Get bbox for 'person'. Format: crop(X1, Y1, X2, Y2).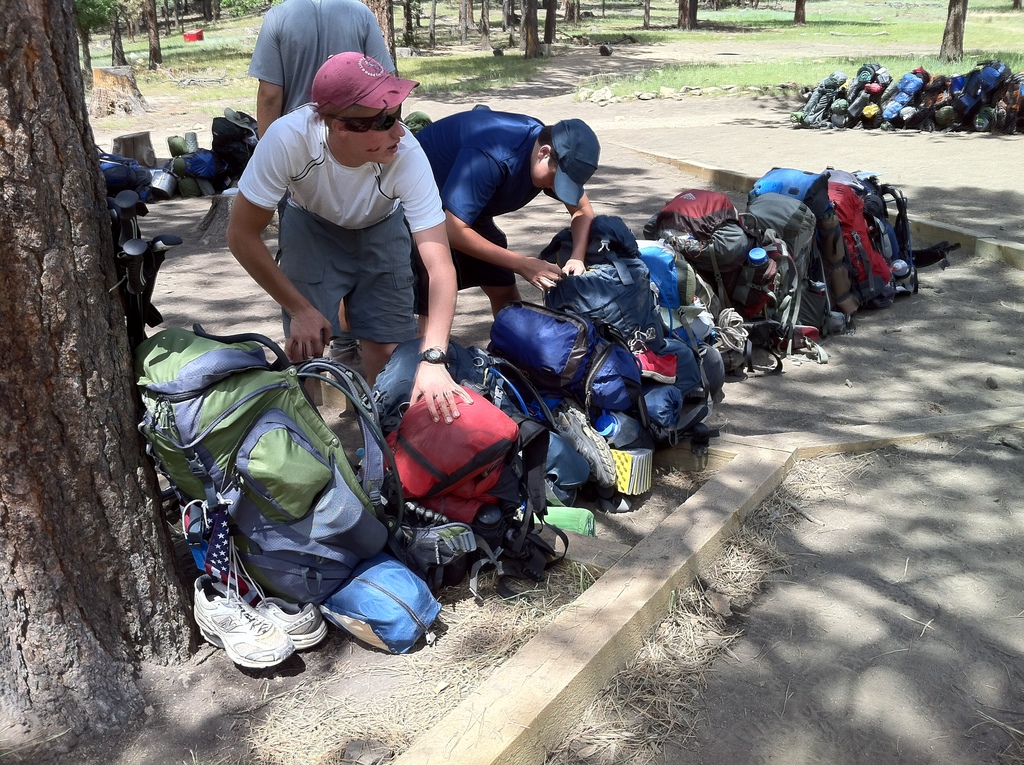
crop(409, 104, 601, 363).
